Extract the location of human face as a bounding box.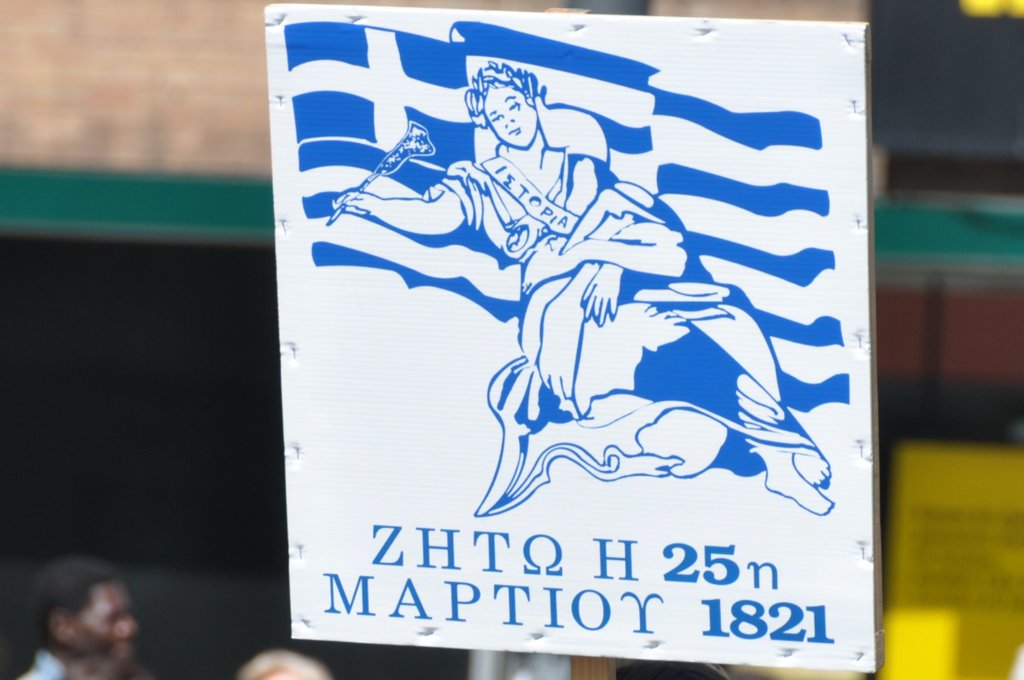
[485, 86, 538, 149].
